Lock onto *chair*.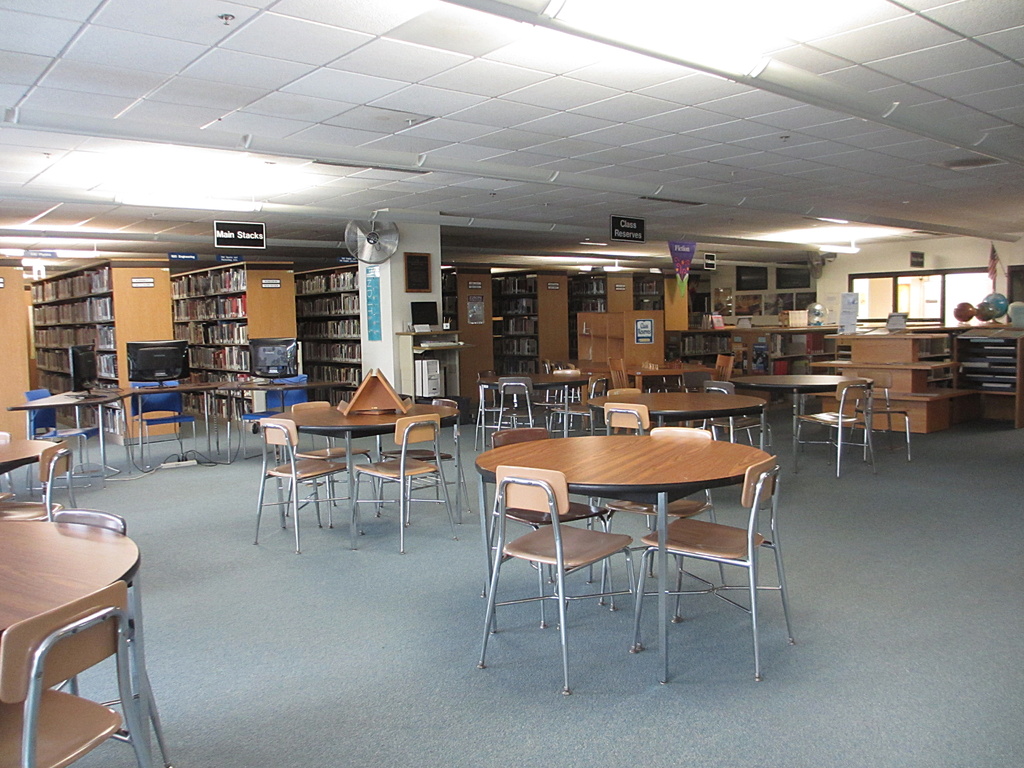
Locked: box=[801, 378, 877, 472].
